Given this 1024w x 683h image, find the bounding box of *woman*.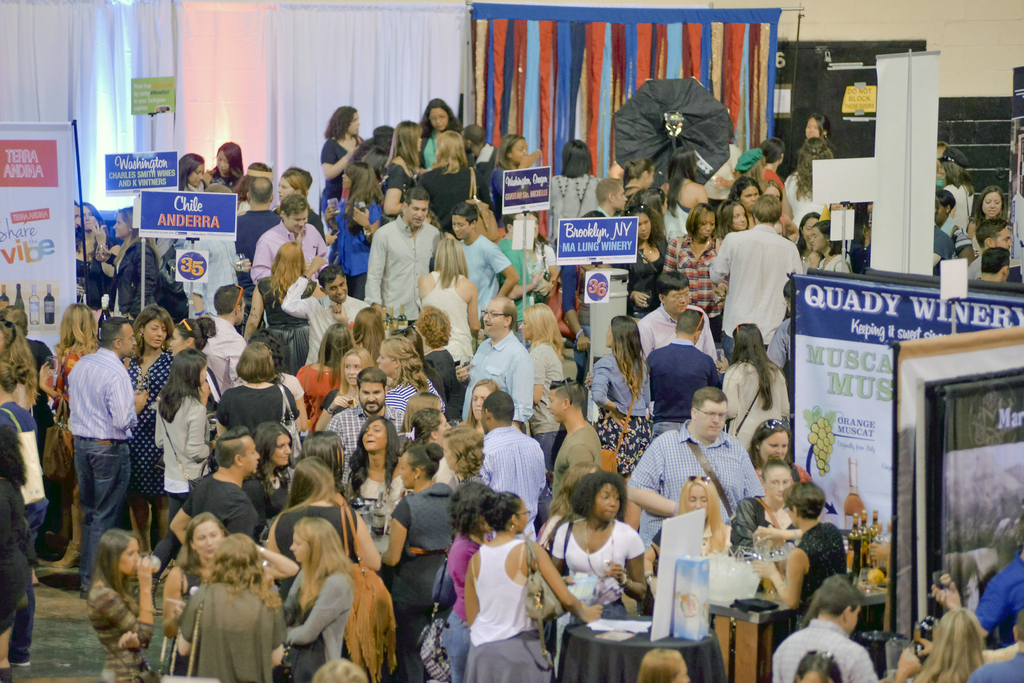
292:324:357:436.
